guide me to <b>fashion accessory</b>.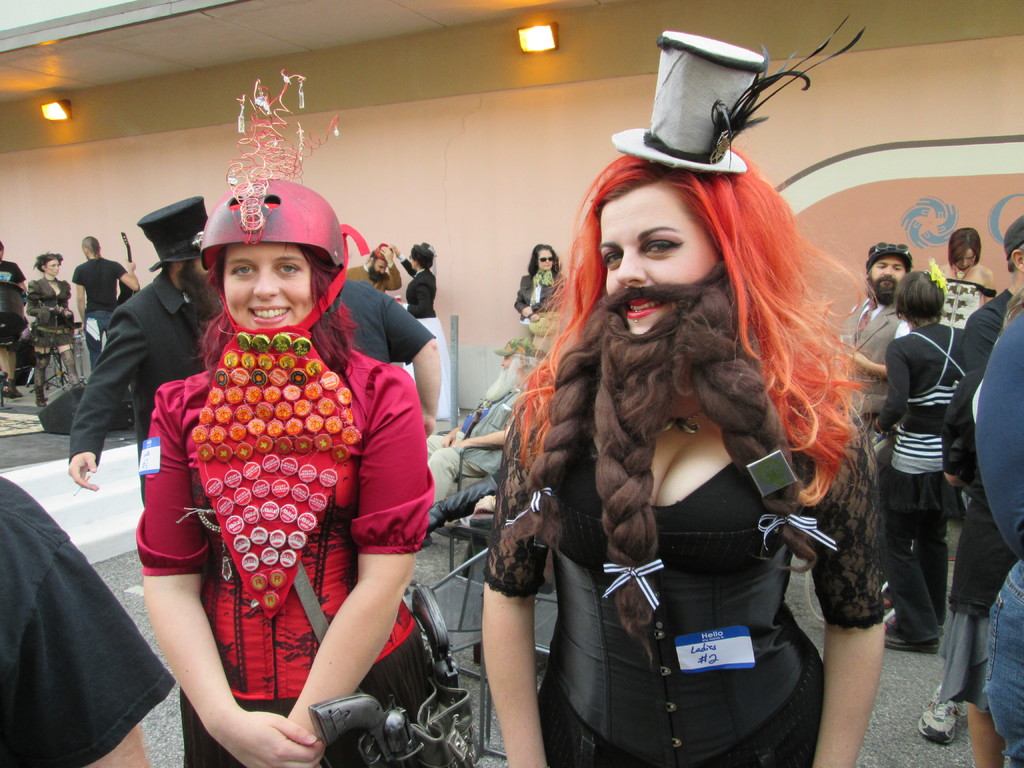
Guidance: (x1=525, y1=486, x2=552, y2=514).
